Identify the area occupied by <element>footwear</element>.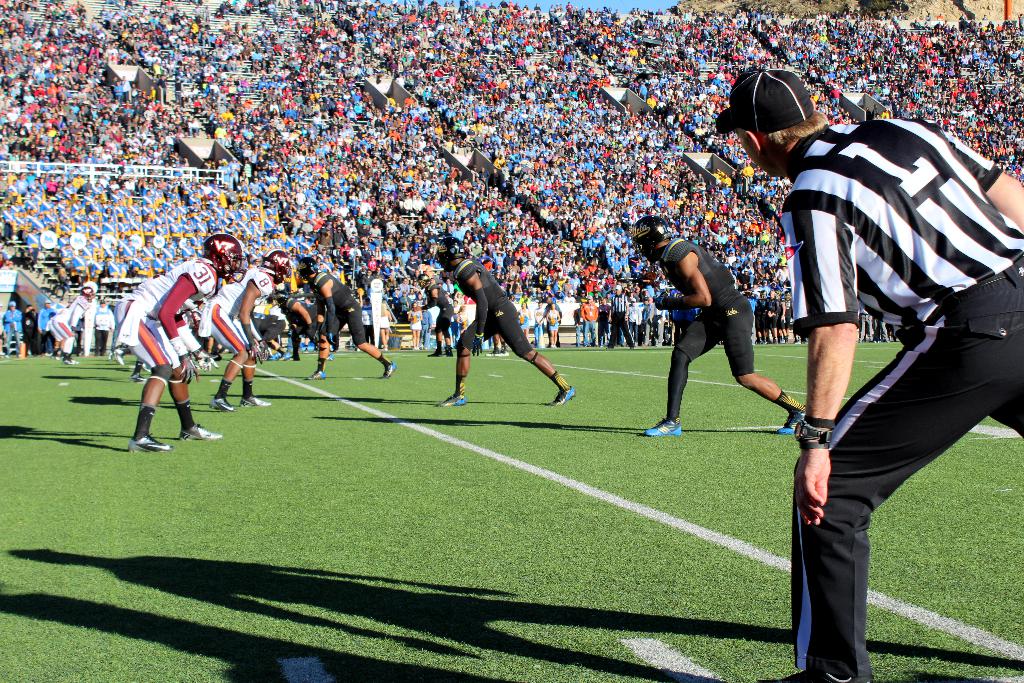
Area: l=447, t=350, r=454, b=358.
